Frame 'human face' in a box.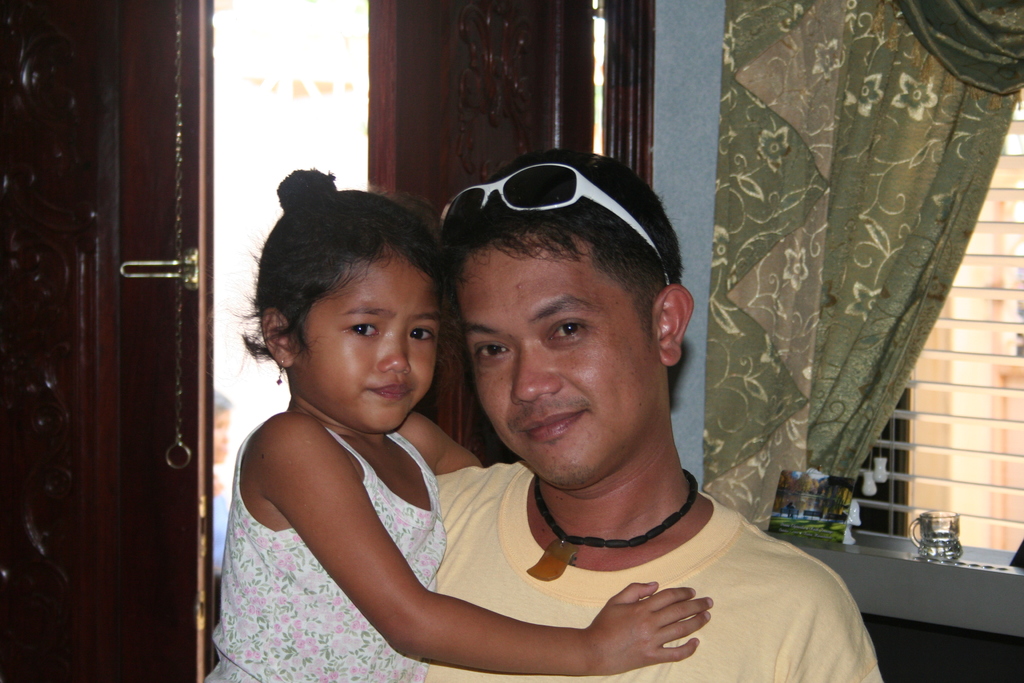
crop(307, 269, 438, 427).
